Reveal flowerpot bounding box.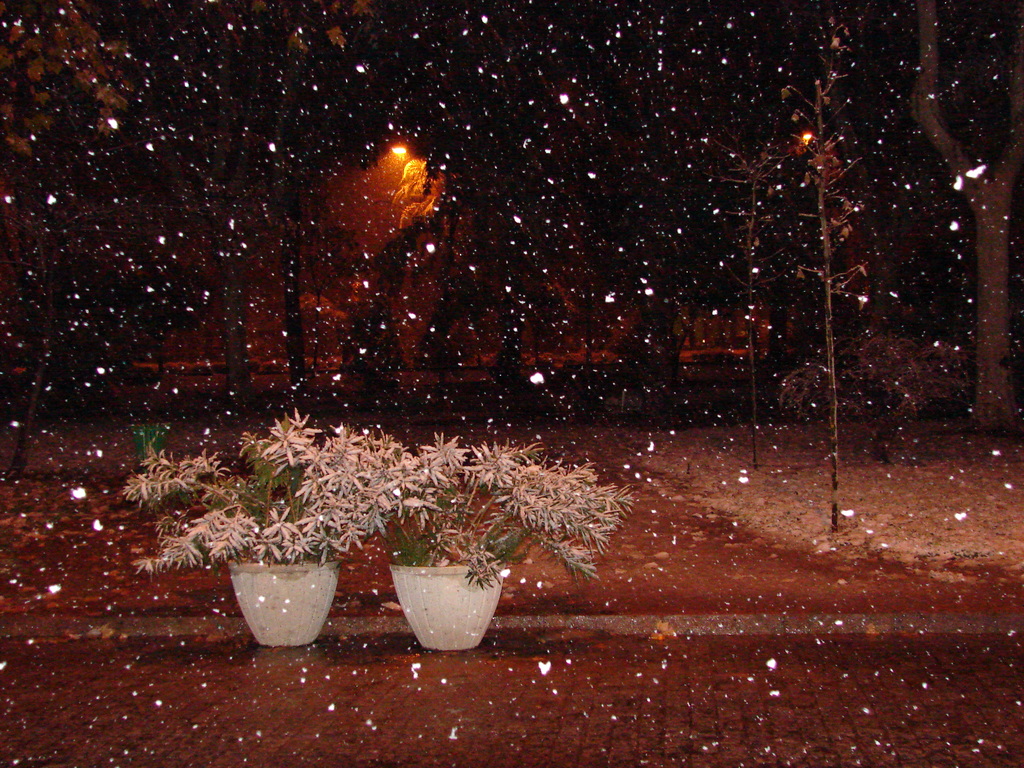
Revealed: [227, 559, 336, 647].
